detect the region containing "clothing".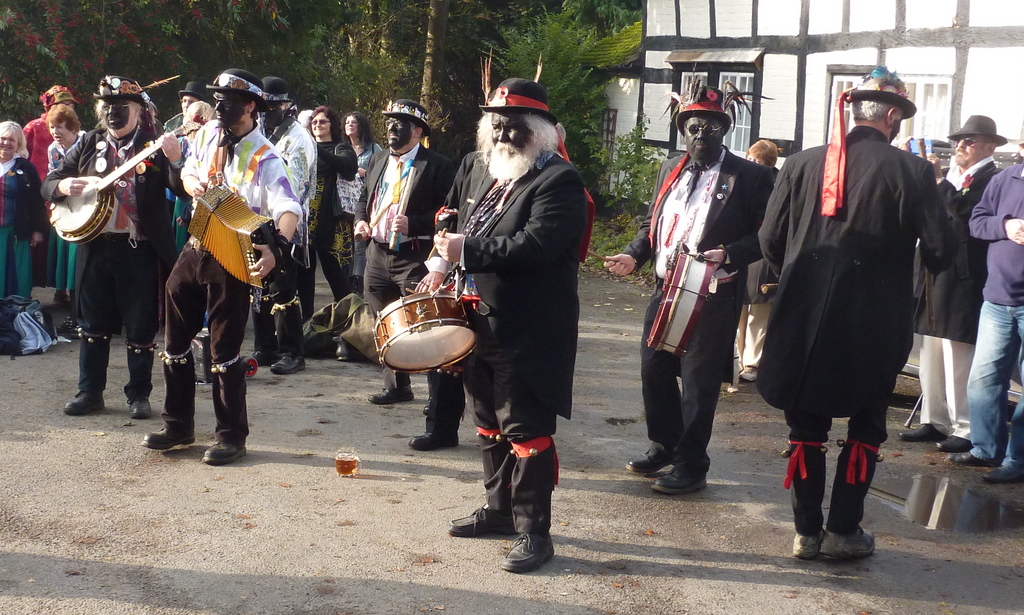
rect(17, 111, 70, 285).
